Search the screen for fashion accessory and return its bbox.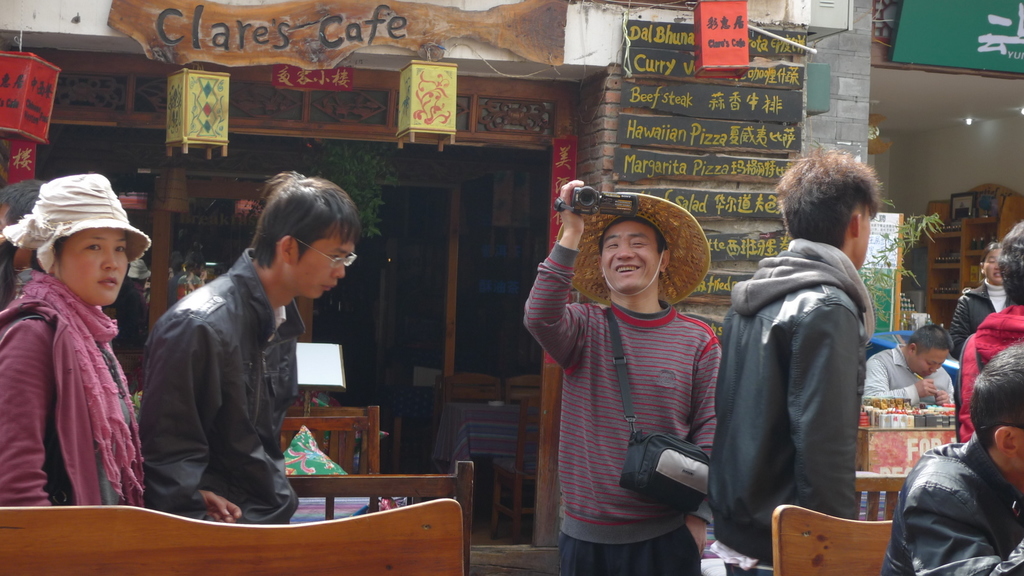
Found: Rect(19, 315, 68, 506).
